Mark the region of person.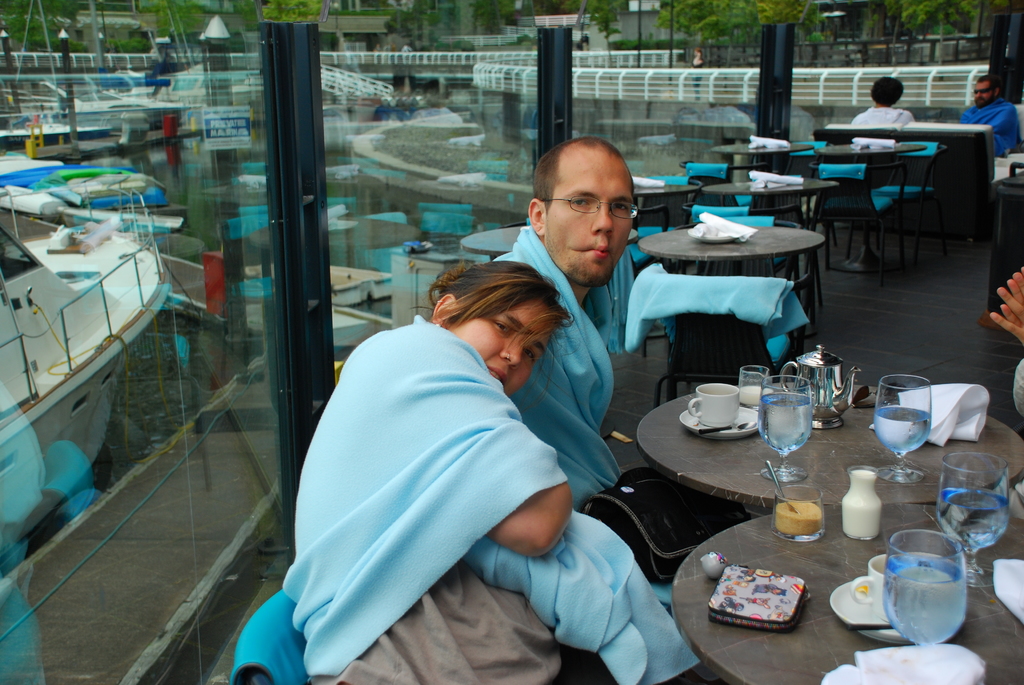
Region: locate(489, 138, 755, 579).
